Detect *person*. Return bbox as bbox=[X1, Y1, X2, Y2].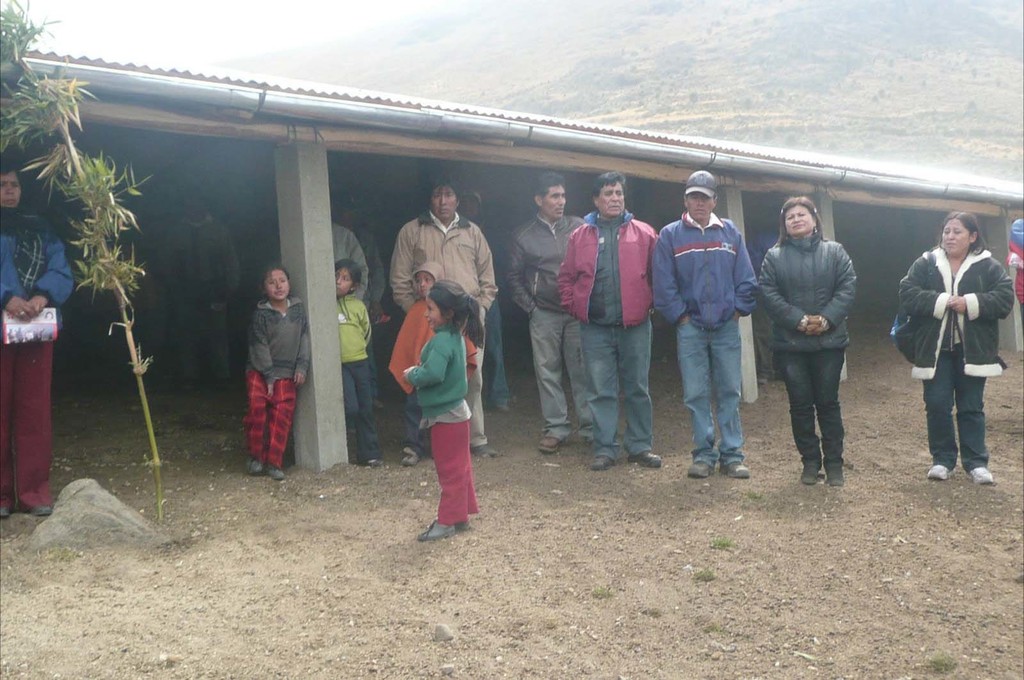
bbox=[556, 170, 661, 464].
